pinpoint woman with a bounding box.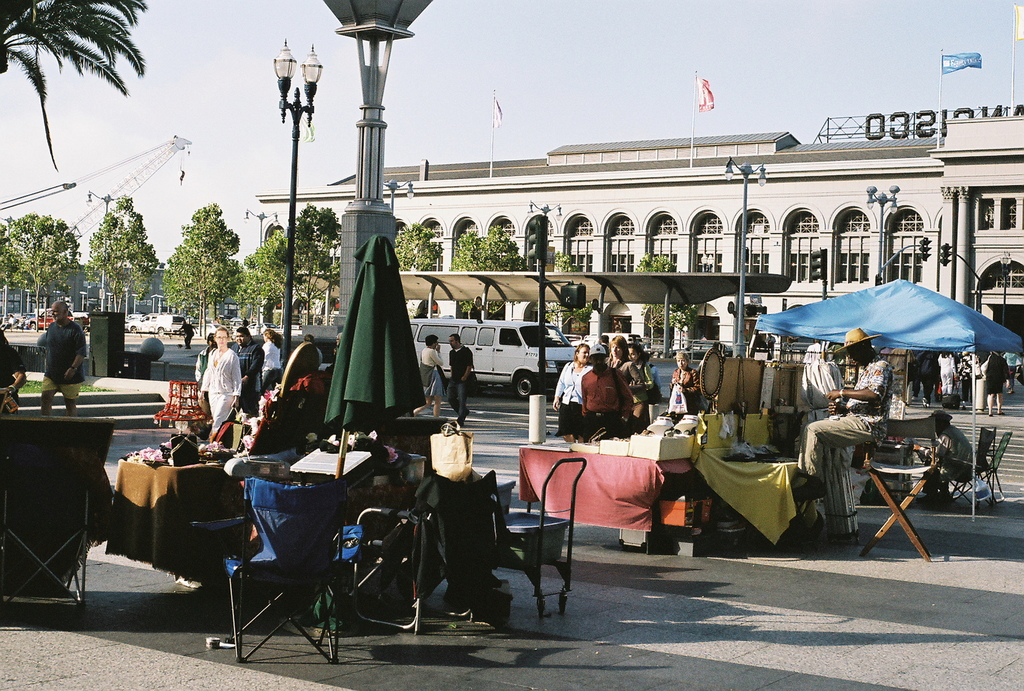
BBox(607, 333, 641, 415).
